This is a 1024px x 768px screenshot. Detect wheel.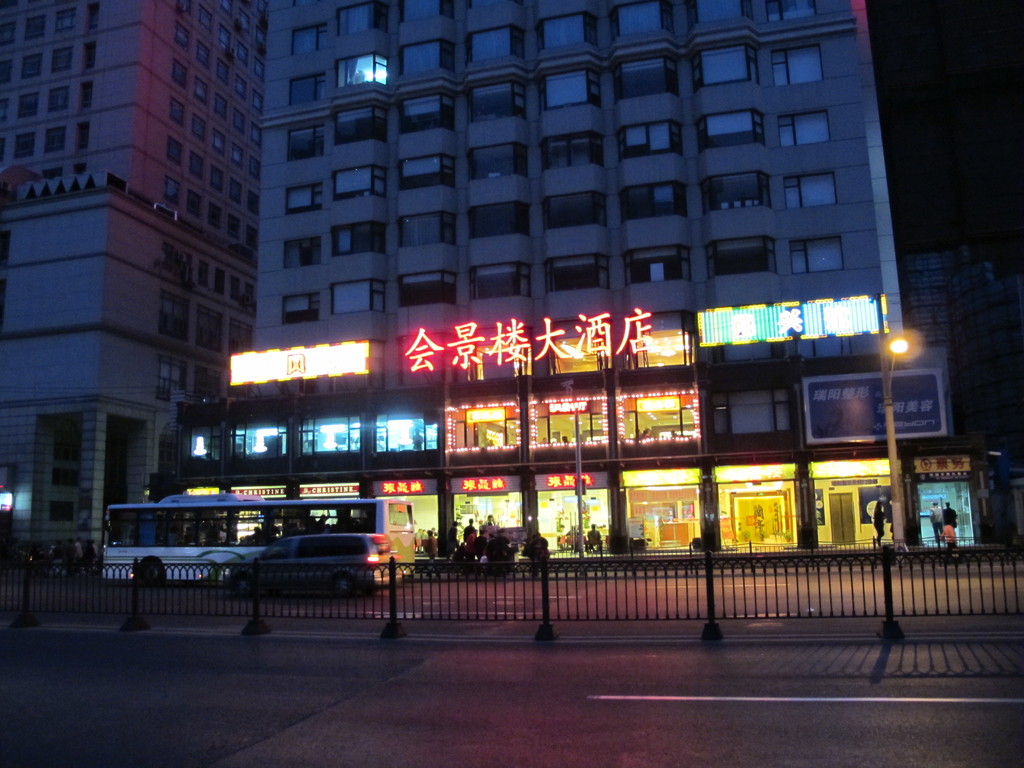
bbox=[234, 574, 257, 602].
